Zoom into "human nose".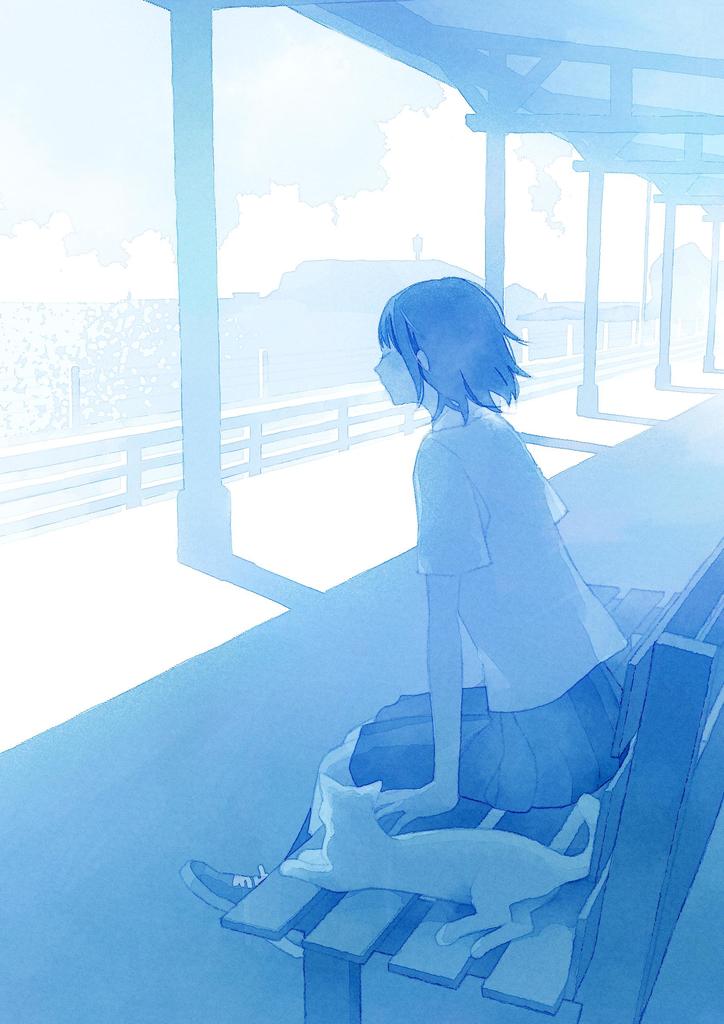
Zoom target: x1=373 y1=364 x2=381 y2=376.
